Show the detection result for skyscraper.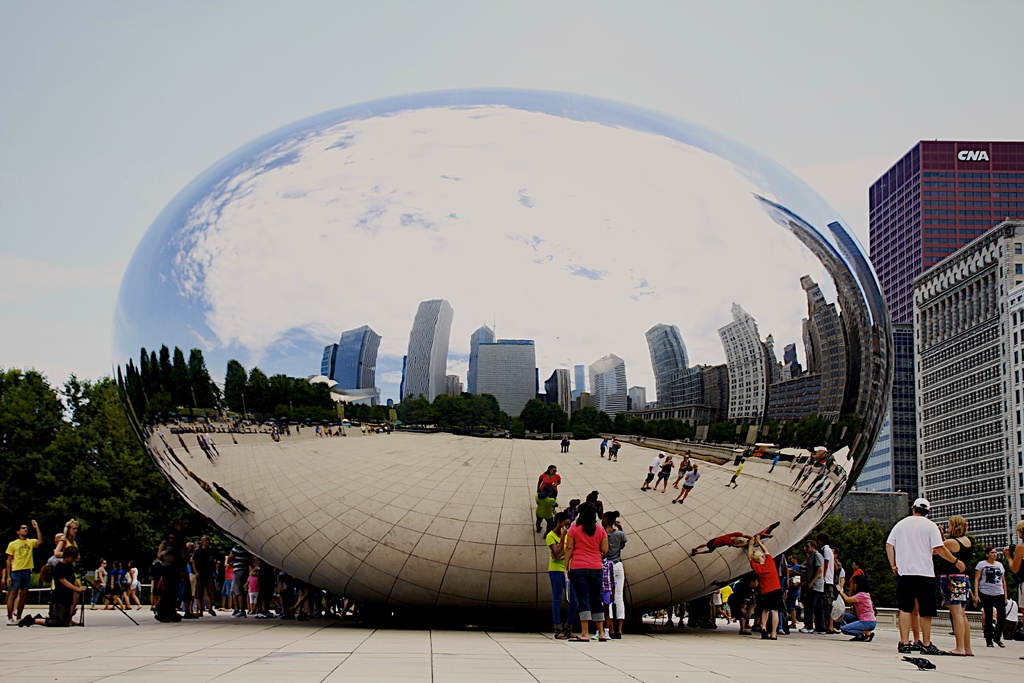
869,139,1023,322.
